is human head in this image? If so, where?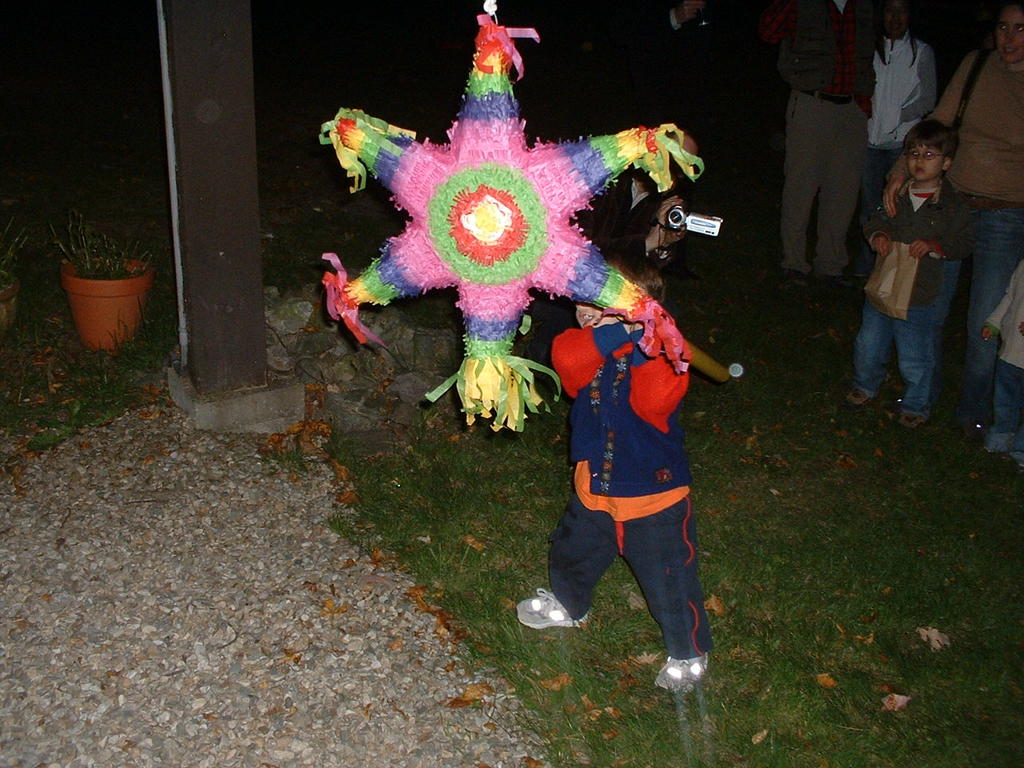
Yes, at box=[882, 2, 910, 38].
